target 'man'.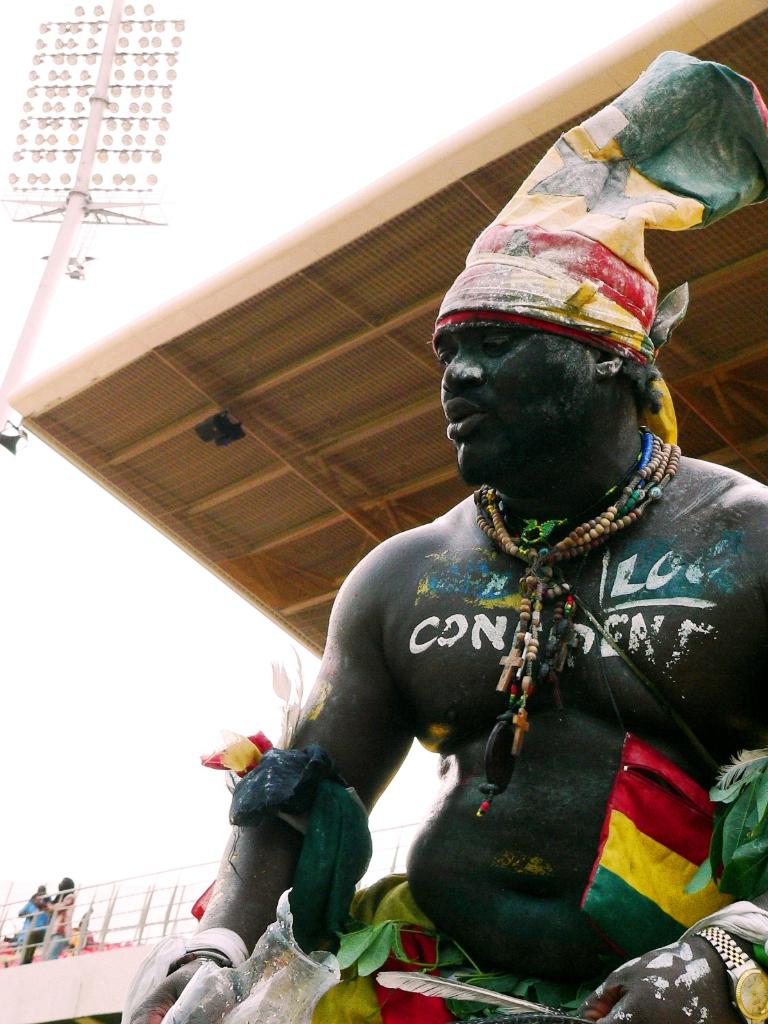
Target region: box(228, 122, 763, 1023).
